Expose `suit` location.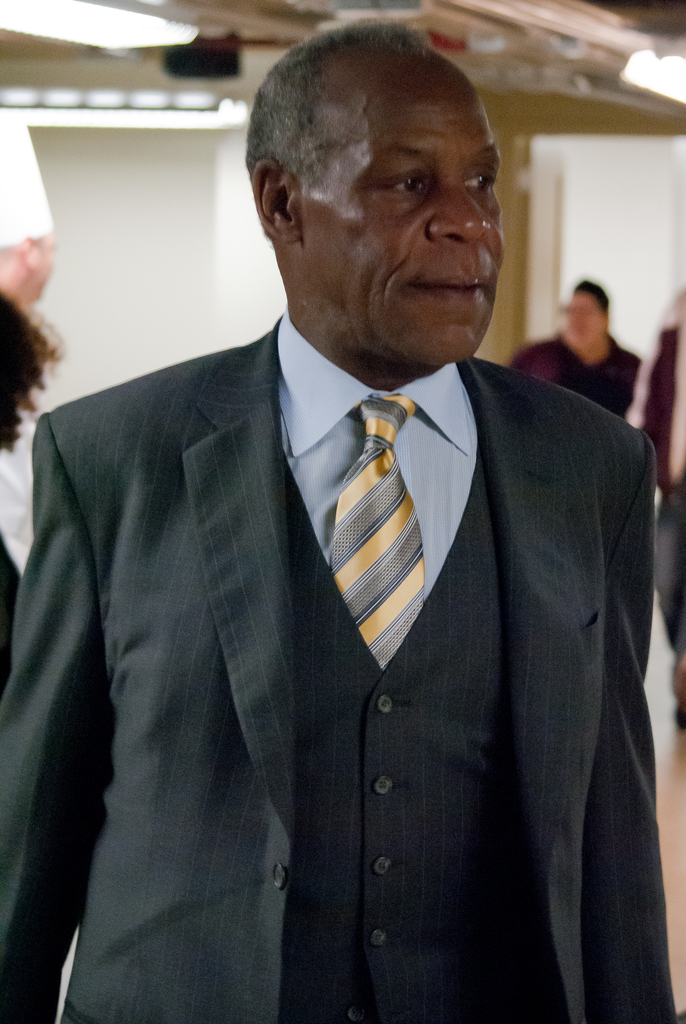
Exposed at detection(13, 168, 672, 1022).
